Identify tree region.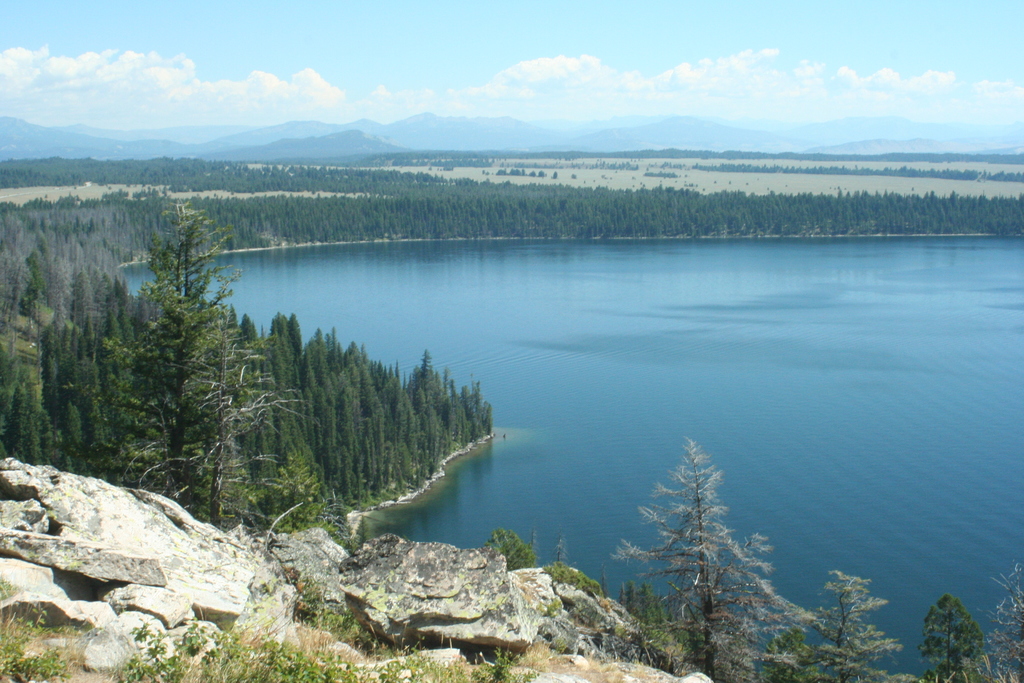
Region: left=641, top=420, right=773, bottom=653.
